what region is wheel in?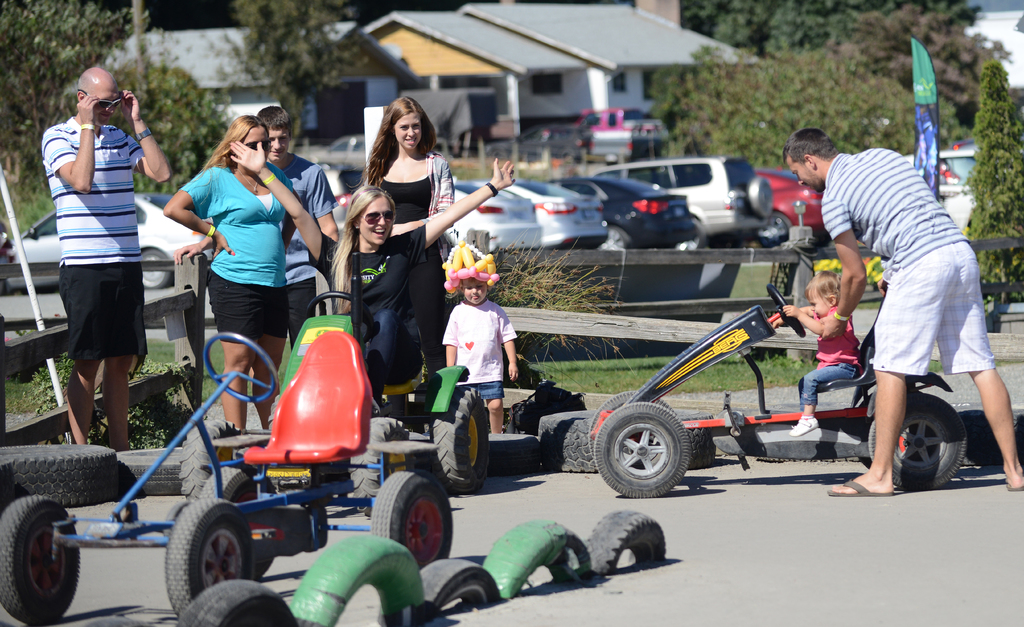
region(172, 579, 295, 626).
